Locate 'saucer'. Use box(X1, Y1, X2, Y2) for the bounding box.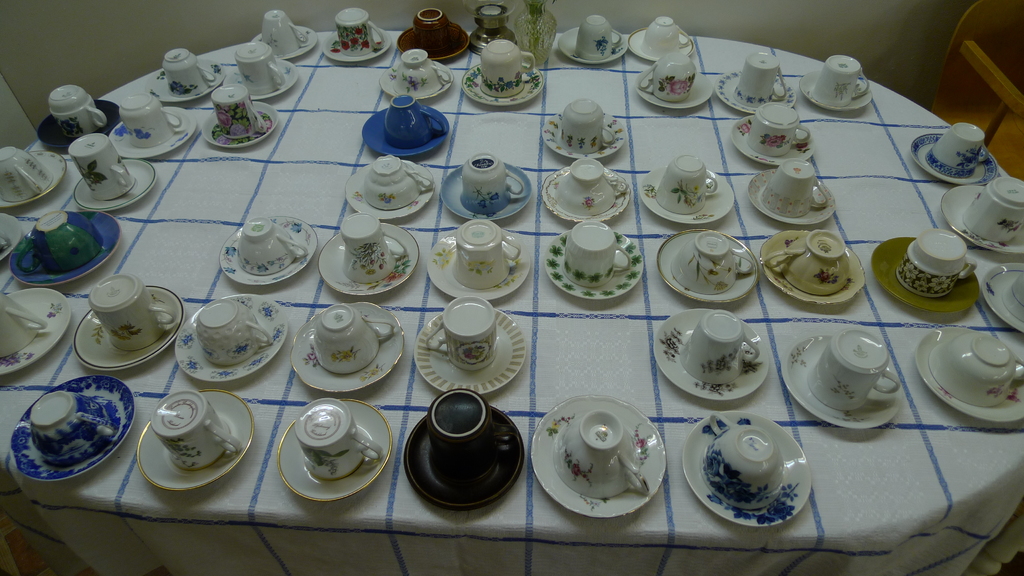
box(655, 303, 768, 401).
